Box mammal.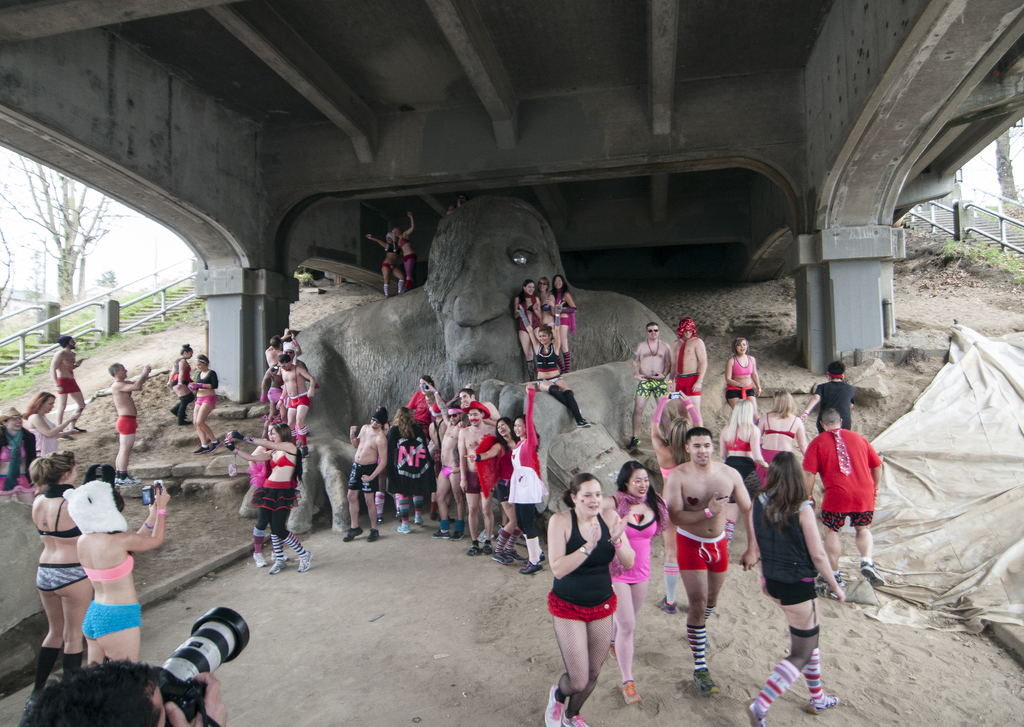
49:336:91:436.
